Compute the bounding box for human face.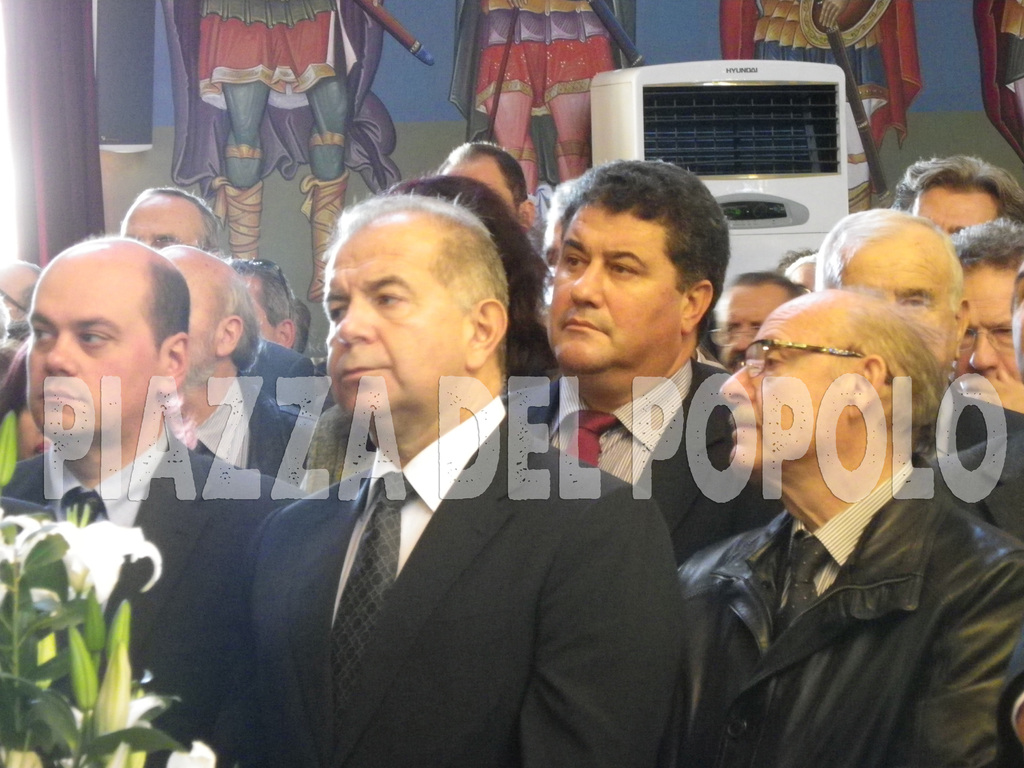
[x1=18, y1=253, x2=162, y2=446].
